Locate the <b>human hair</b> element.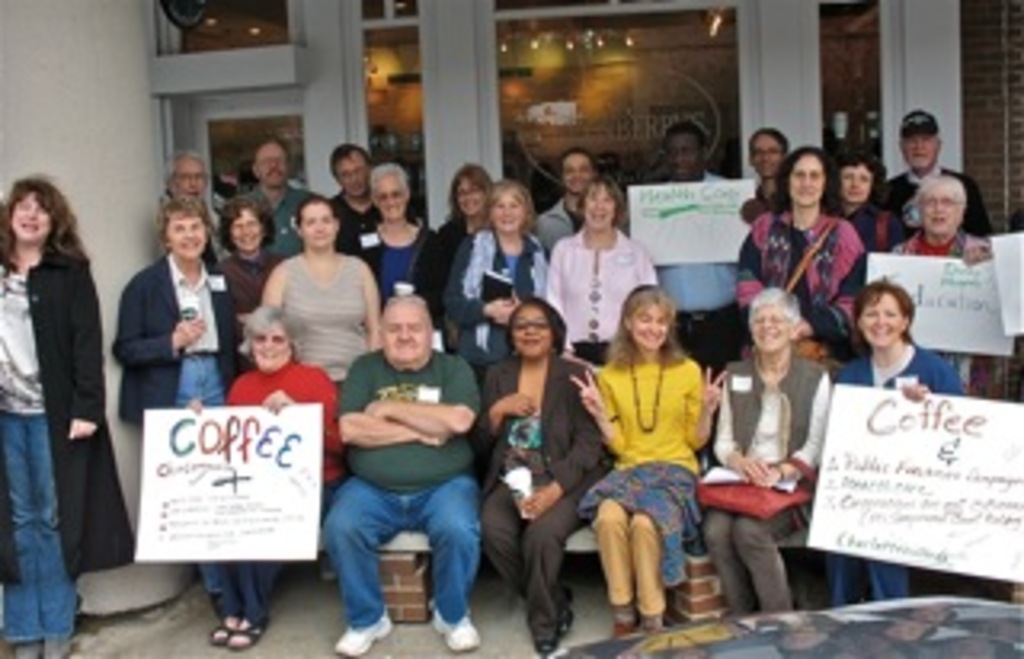
Element bbox: {"x1": 656, "y1": 118, "x2": 704, "y2": 157}.
